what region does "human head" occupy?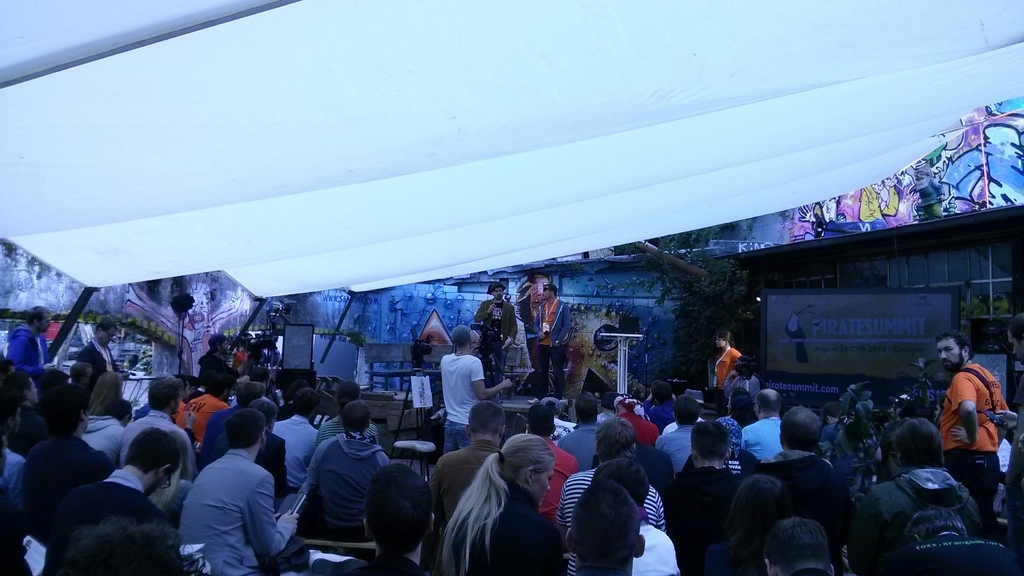
(left=104, top=394, right=133, bottom=420).
